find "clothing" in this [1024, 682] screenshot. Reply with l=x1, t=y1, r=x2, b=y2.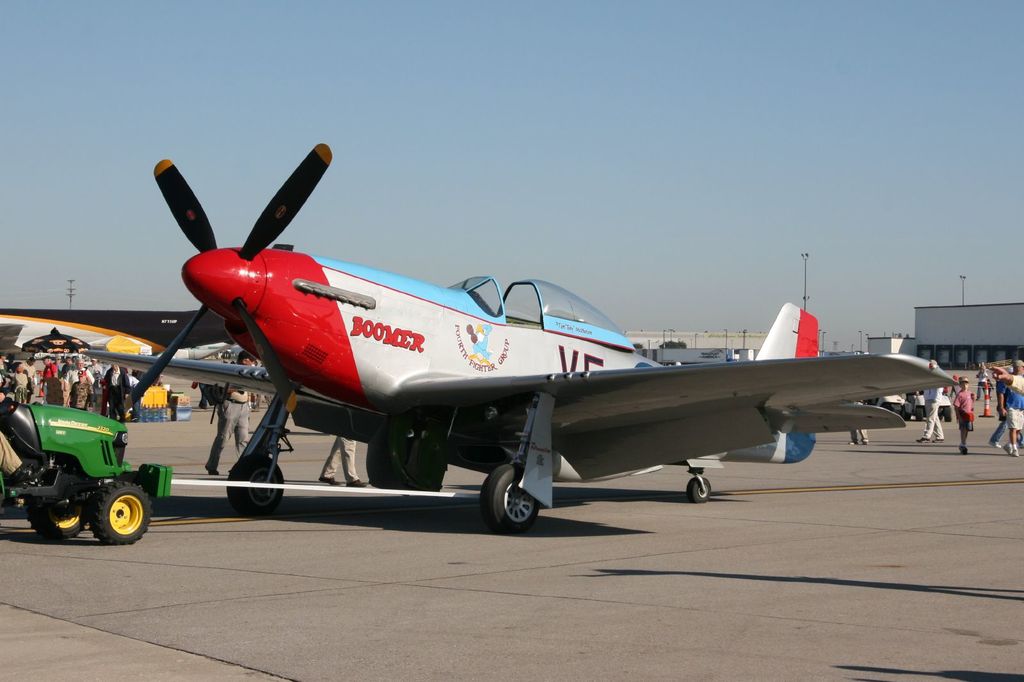
l=996, t=376, r=1023, b=440.
